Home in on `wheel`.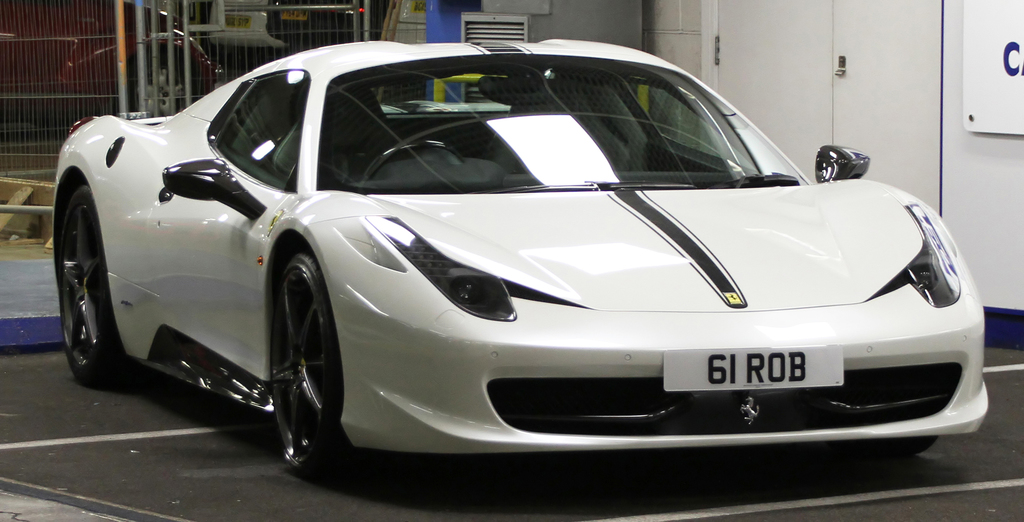
Homed in at bbox=[57, 187, 126, 390].
